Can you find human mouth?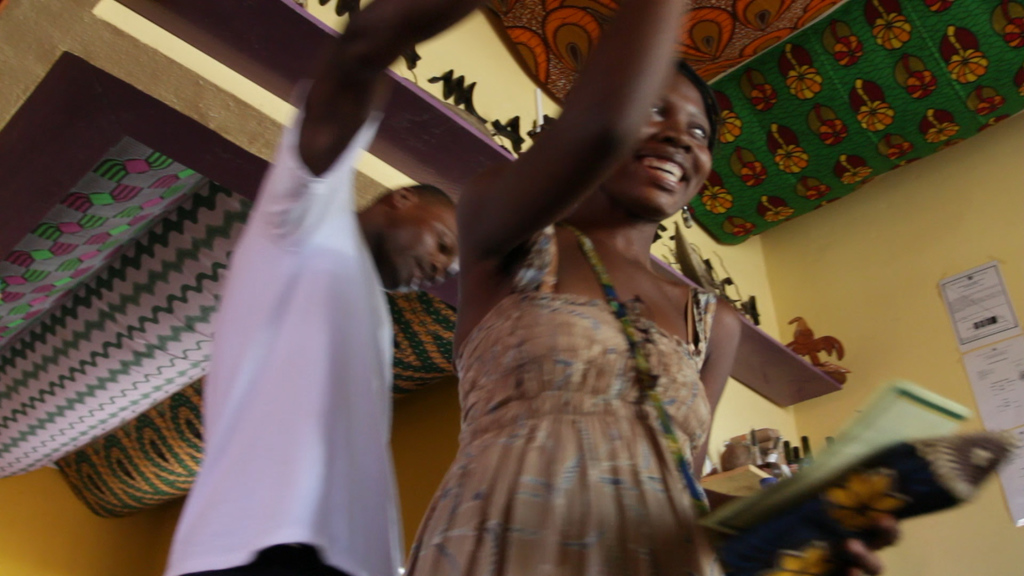
Yes, bounding box: bbox=(639, 146, 687, 185).
